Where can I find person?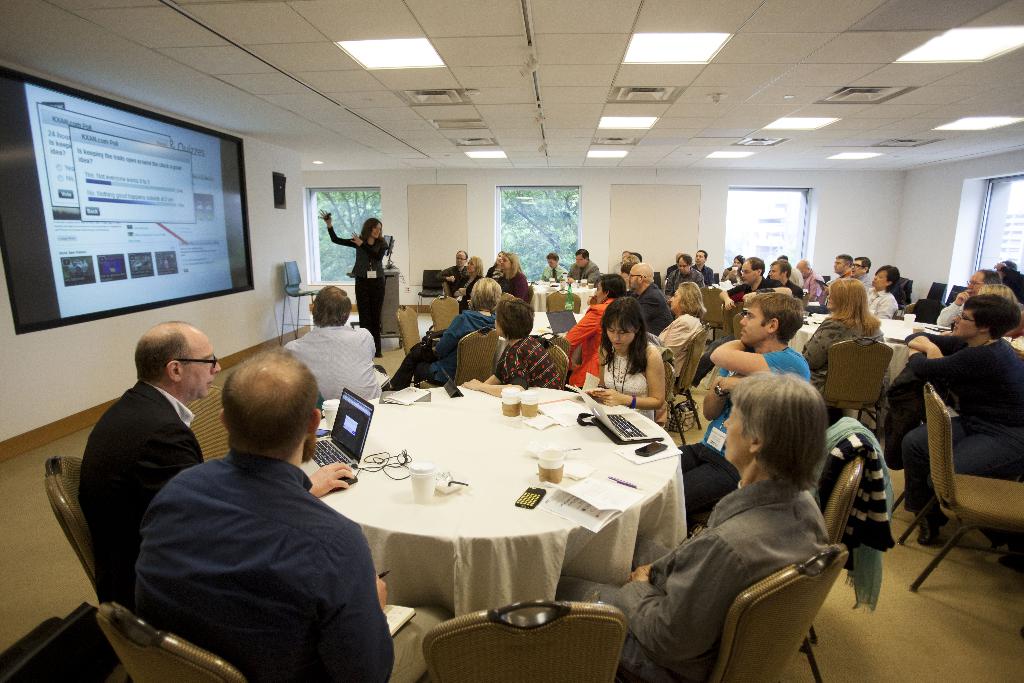
You can find it at 802,284,881,424.
